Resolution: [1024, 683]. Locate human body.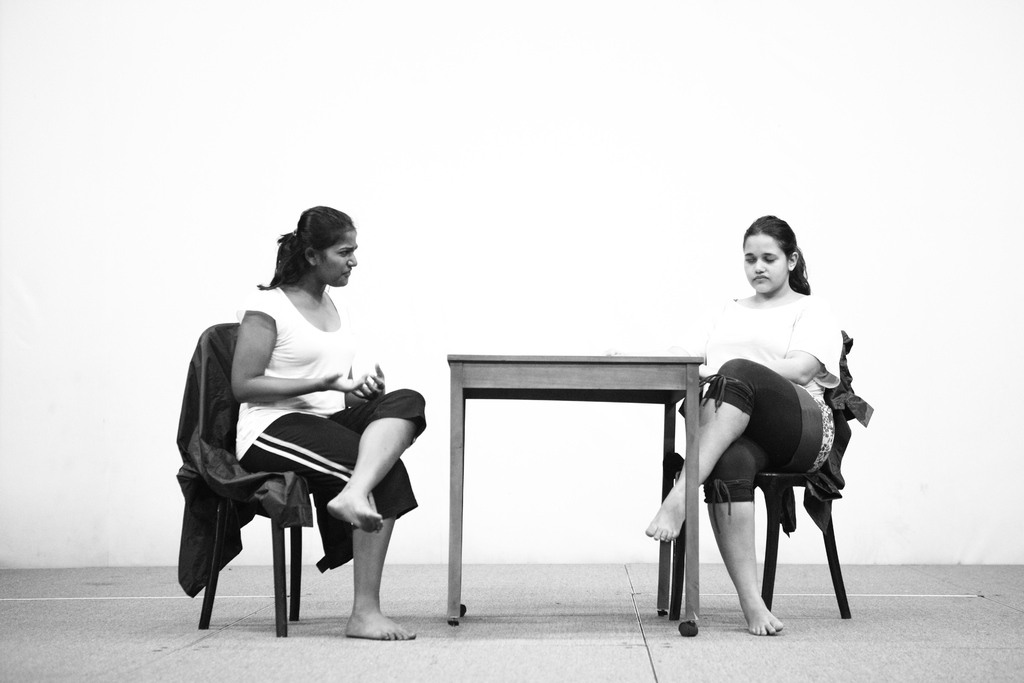
box=[218, 203, 422, 641].
